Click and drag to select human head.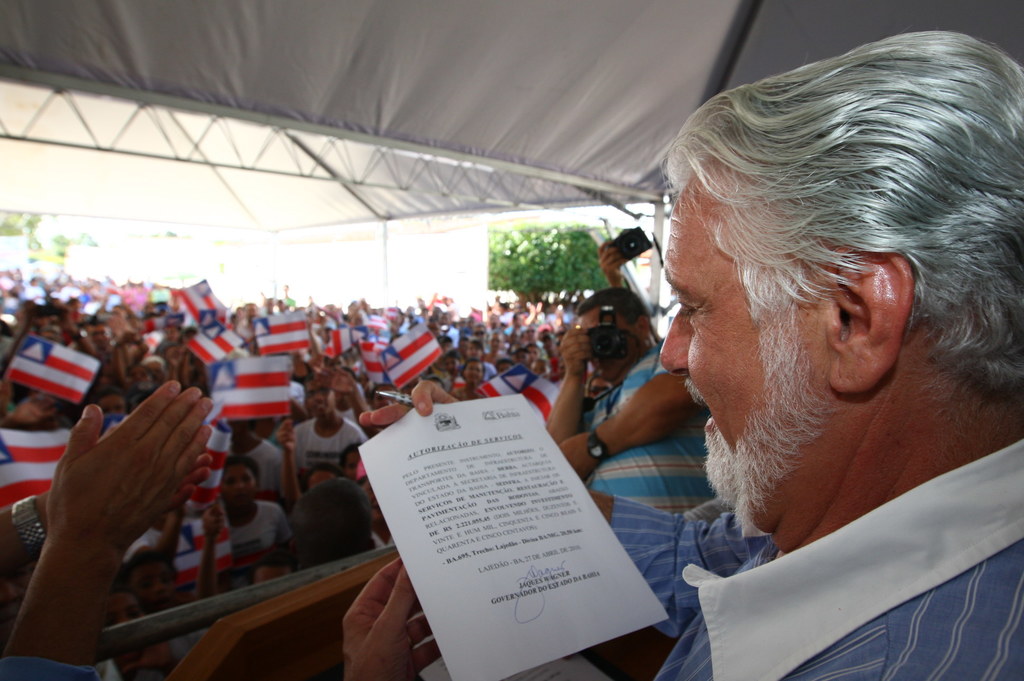
Selection: (575, 287, 653, 386).
